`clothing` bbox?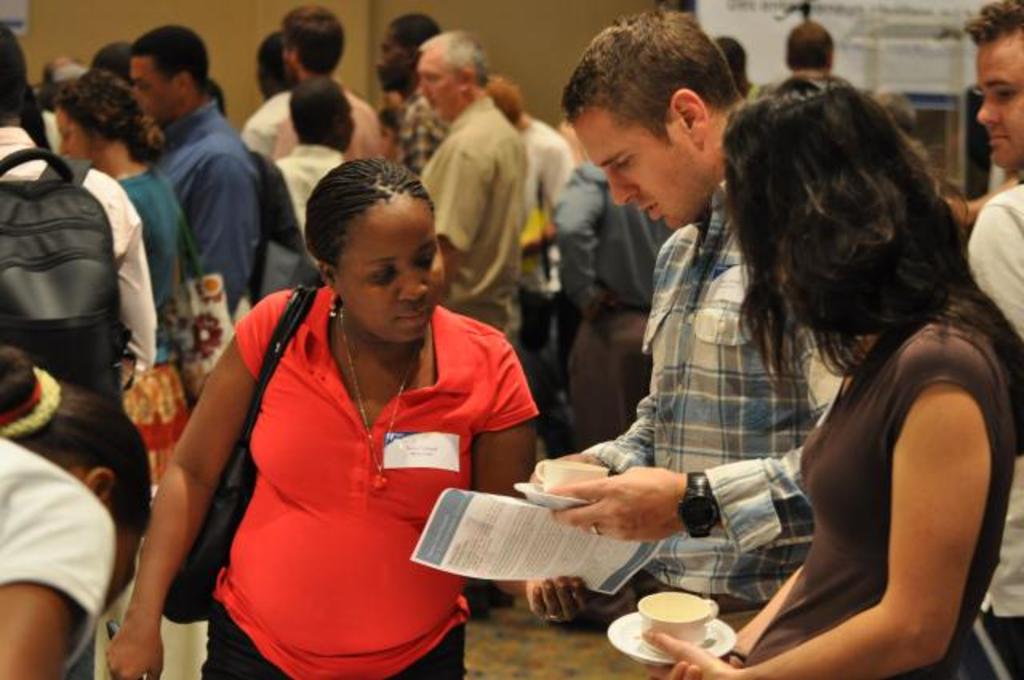
locate(405, 102, 533, 598)
